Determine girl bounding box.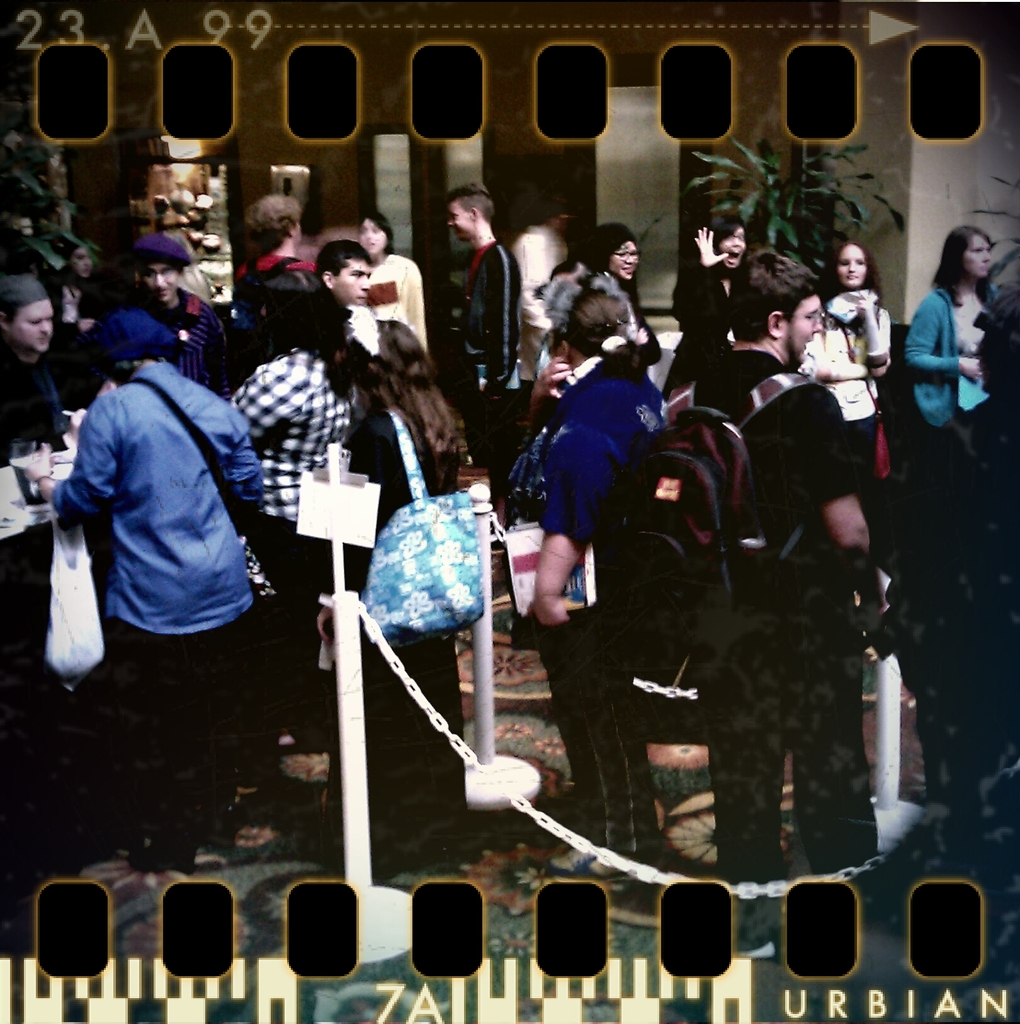
Determined: BBox(799, 243, 901, 493).
